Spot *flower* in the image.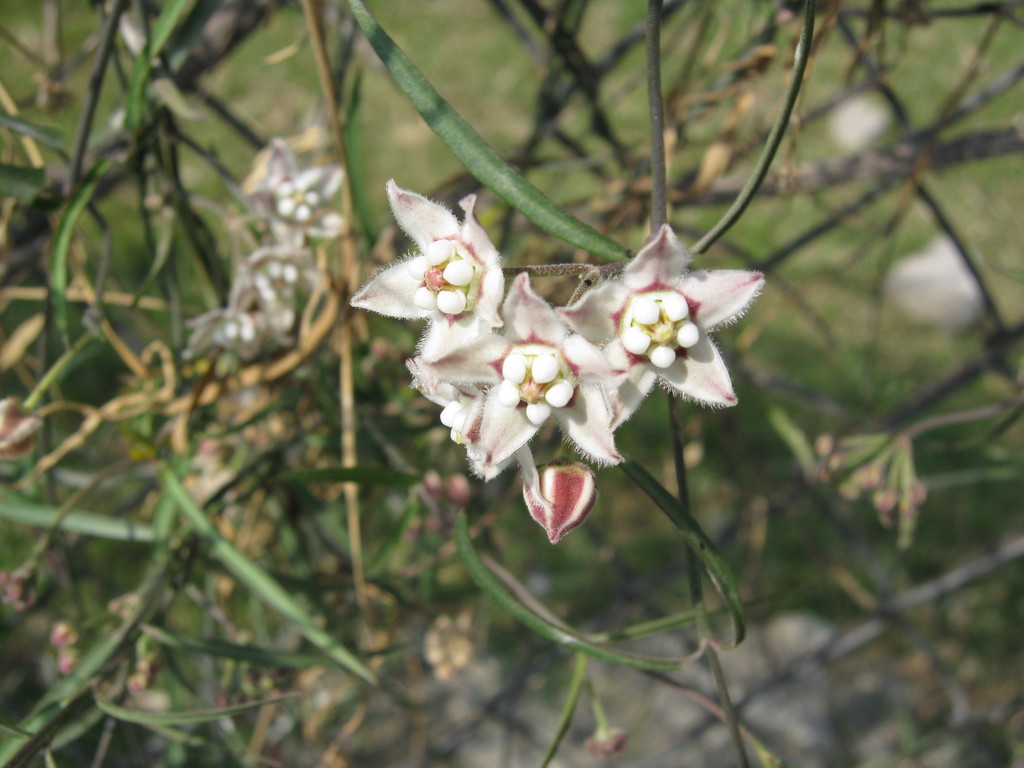
*flower* found at 409 355 559 508.
